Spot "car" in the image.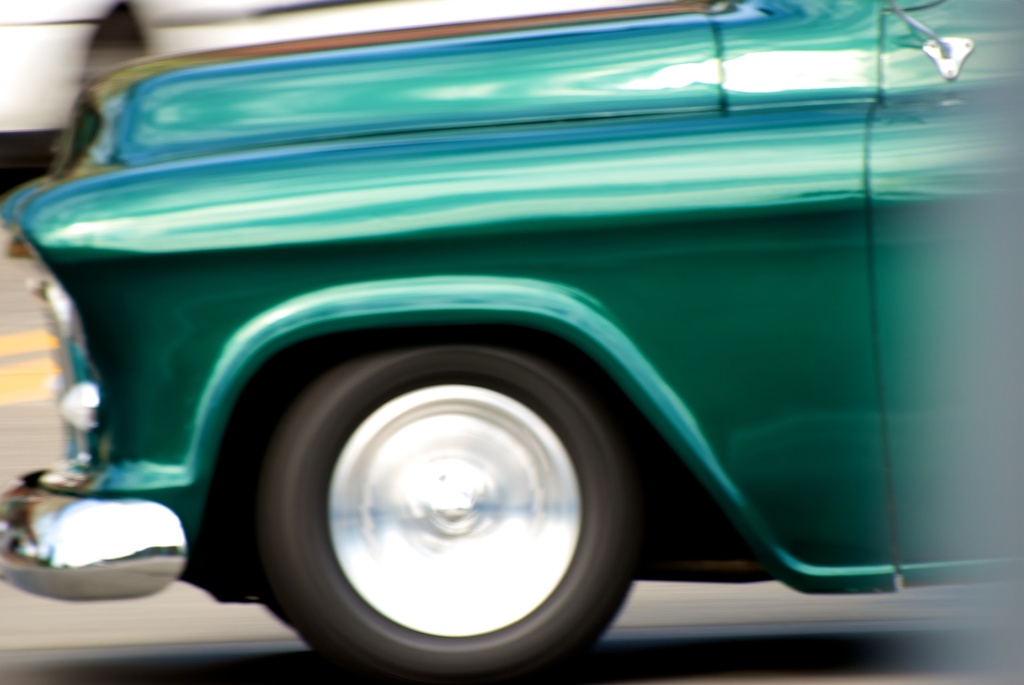
"car" found at 0,0,1023,684.
